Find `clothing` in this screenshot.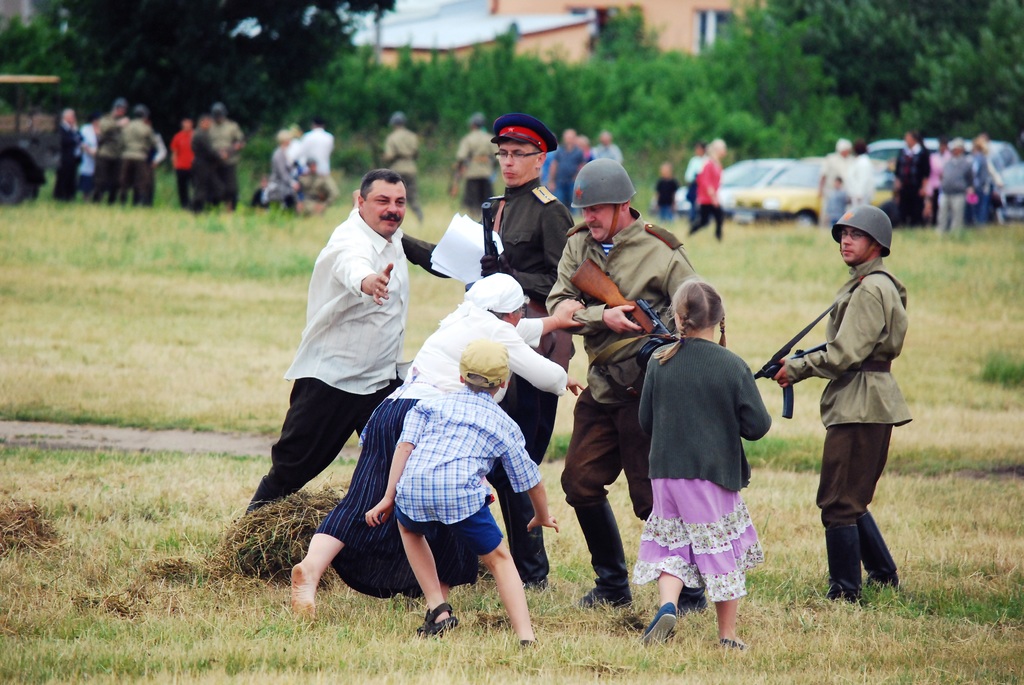
The bounding box for `clothing` is 582/145/621/168.
